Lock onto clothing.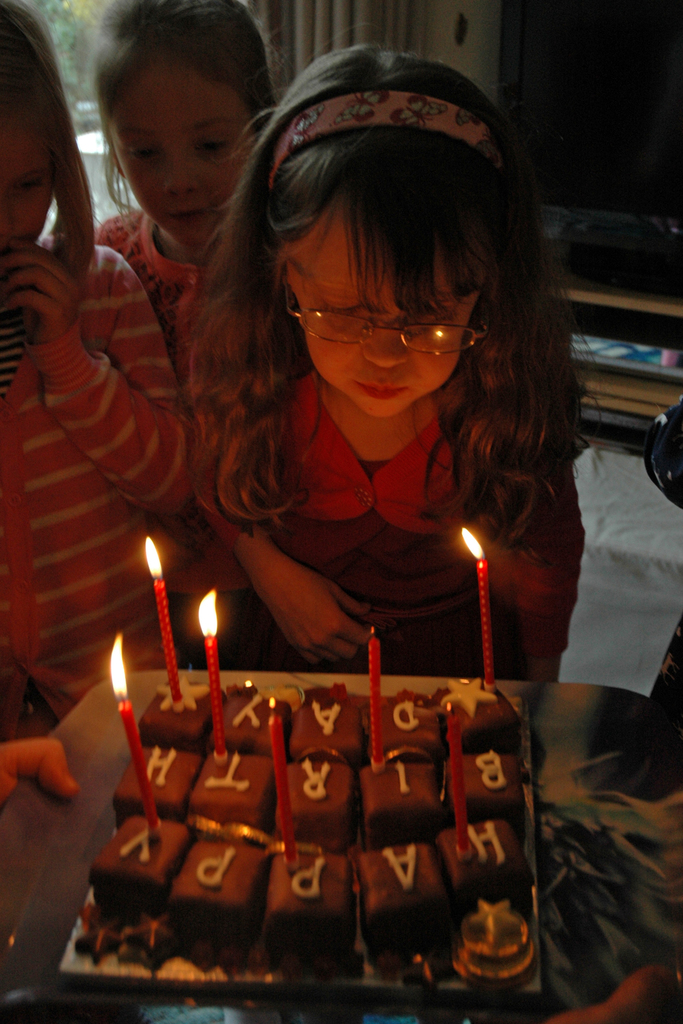
Locked: {"x1": 85, "y1": 209, "x2": 278, "y2": 608}.
